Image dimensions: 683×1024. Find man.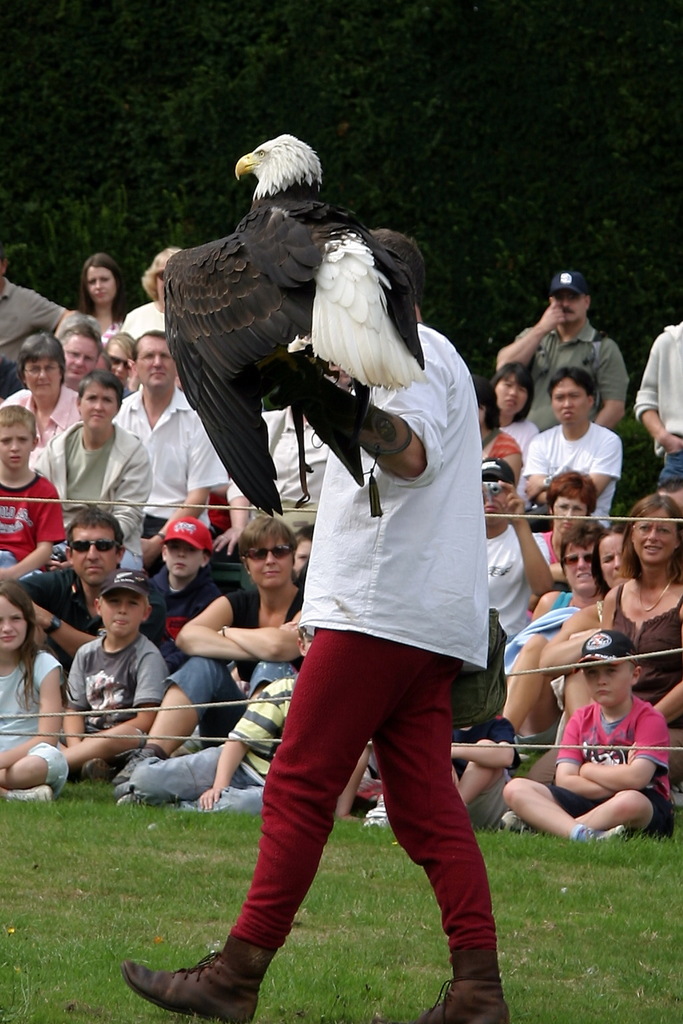
select_region(62, 317, 108, 385).
